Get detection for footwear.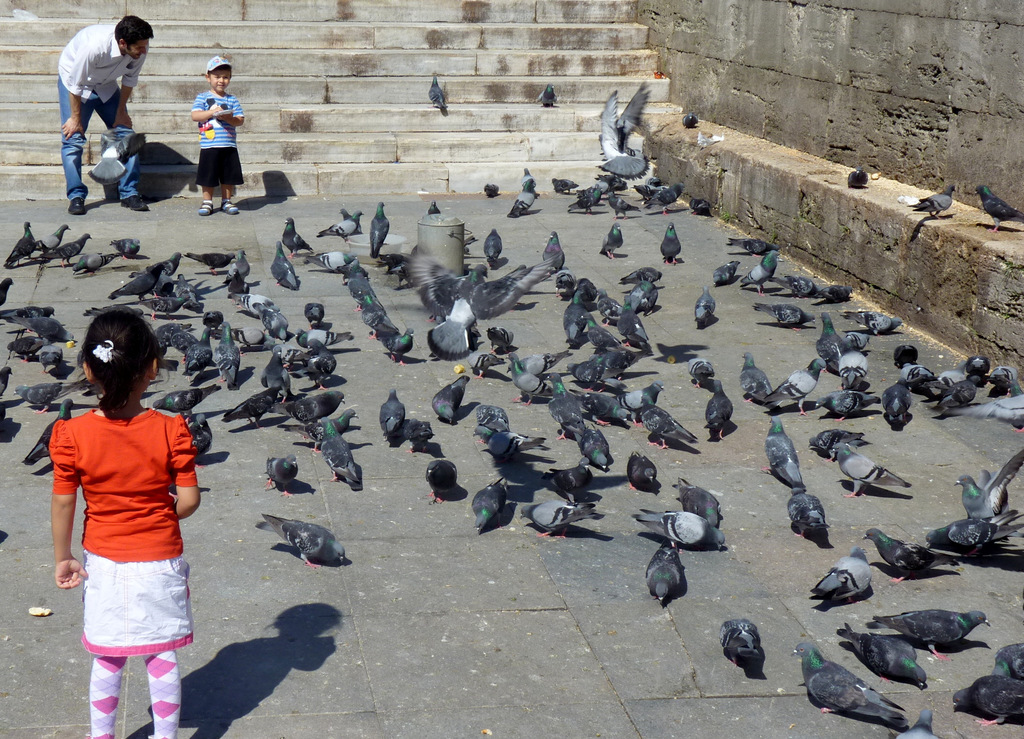
Detection: BBox(67, 196, 85, 215).
